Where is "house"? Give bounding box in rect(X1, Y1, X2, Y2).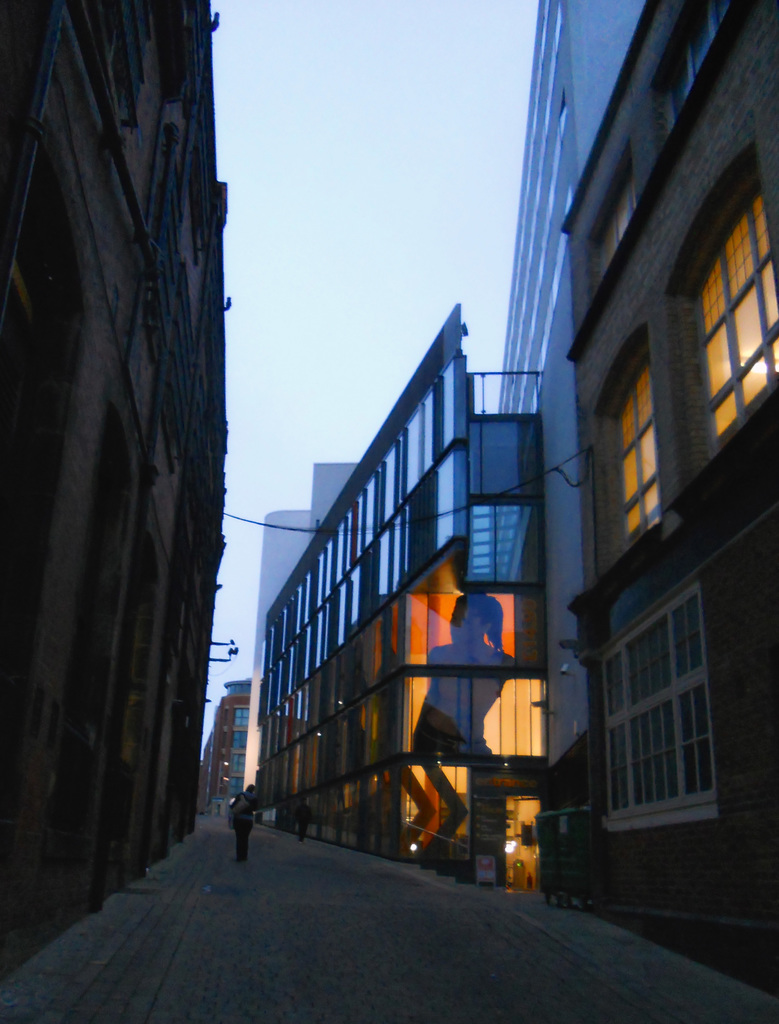
rect(490, 0, 778, 982).
